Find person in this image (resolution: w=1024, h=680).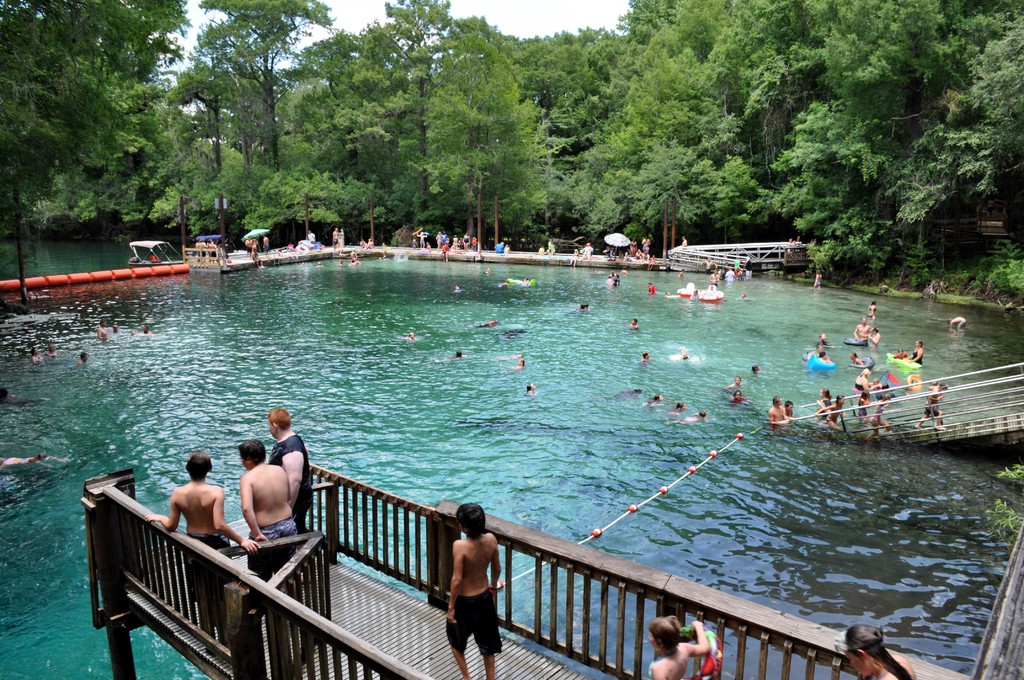
(614, 384, 643, 398).
